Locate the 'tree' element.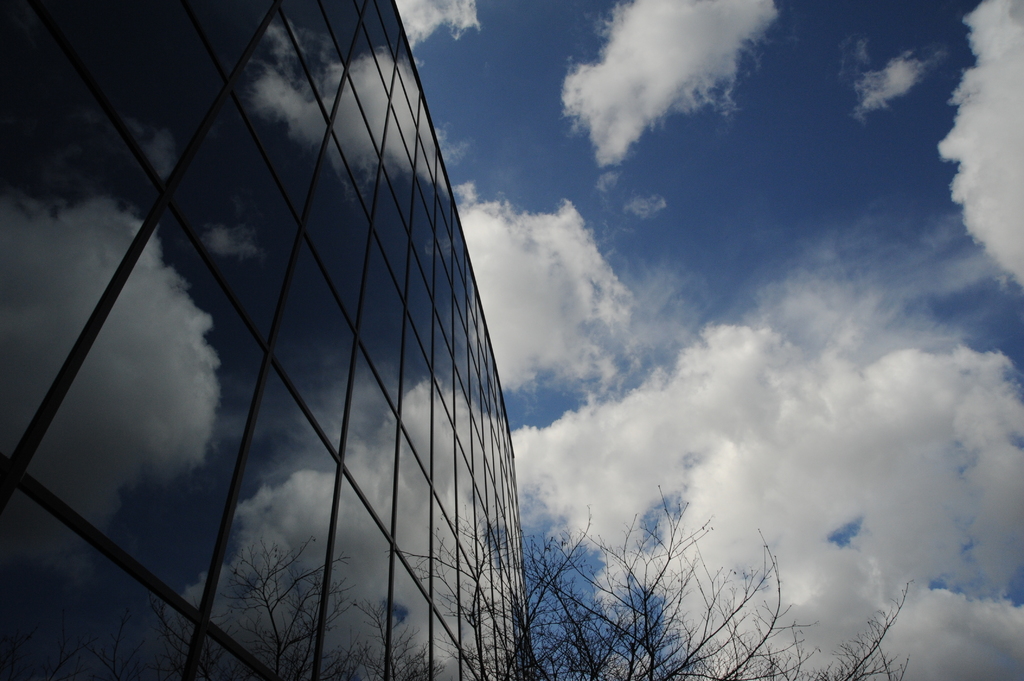
Element bbox: Rect(508, 486, 922, 680).
